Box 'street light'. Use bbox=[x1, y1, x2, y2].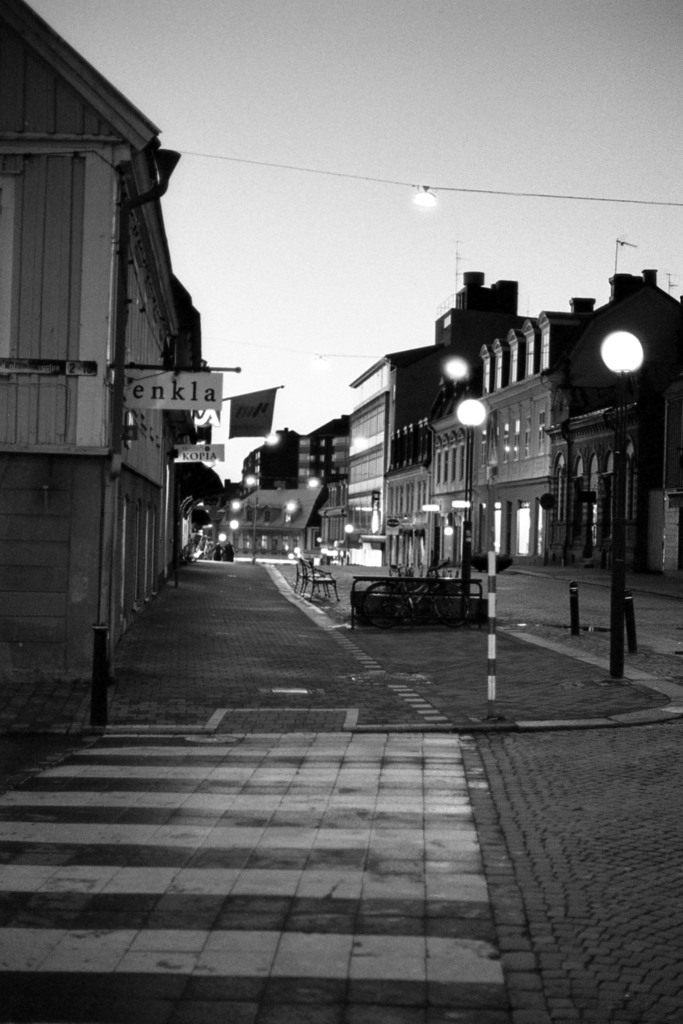
bbox=[598, 330, 646, 682].
